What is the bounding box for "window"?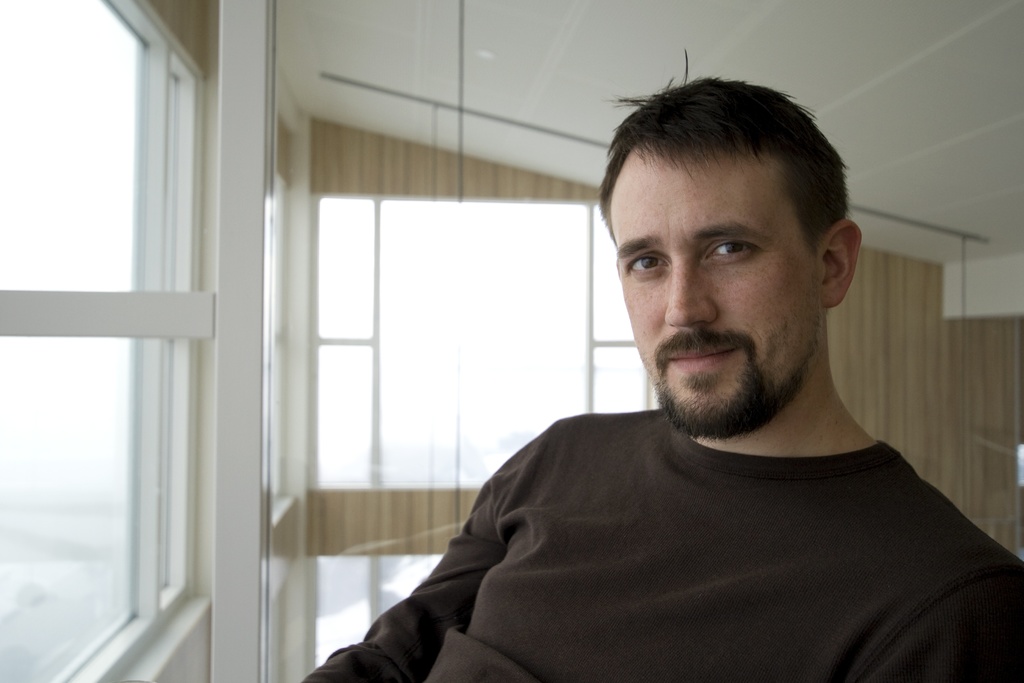
x1=309, y1=199, x2=656, y2=486.
